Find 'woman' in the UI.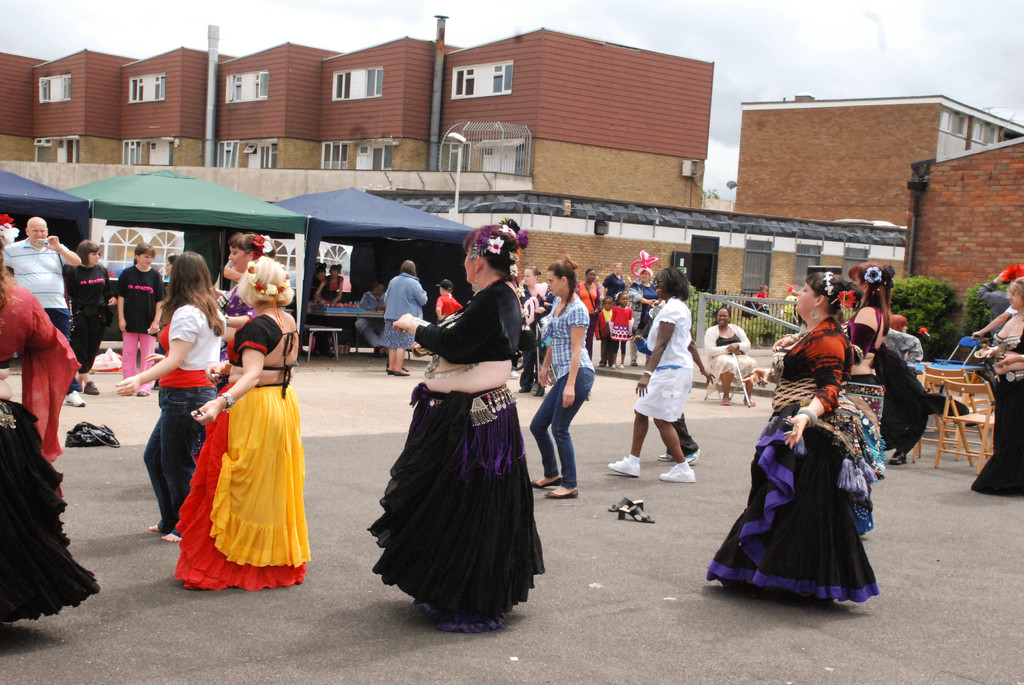
UI element at <region>159, 256, 180, 327</region>.
